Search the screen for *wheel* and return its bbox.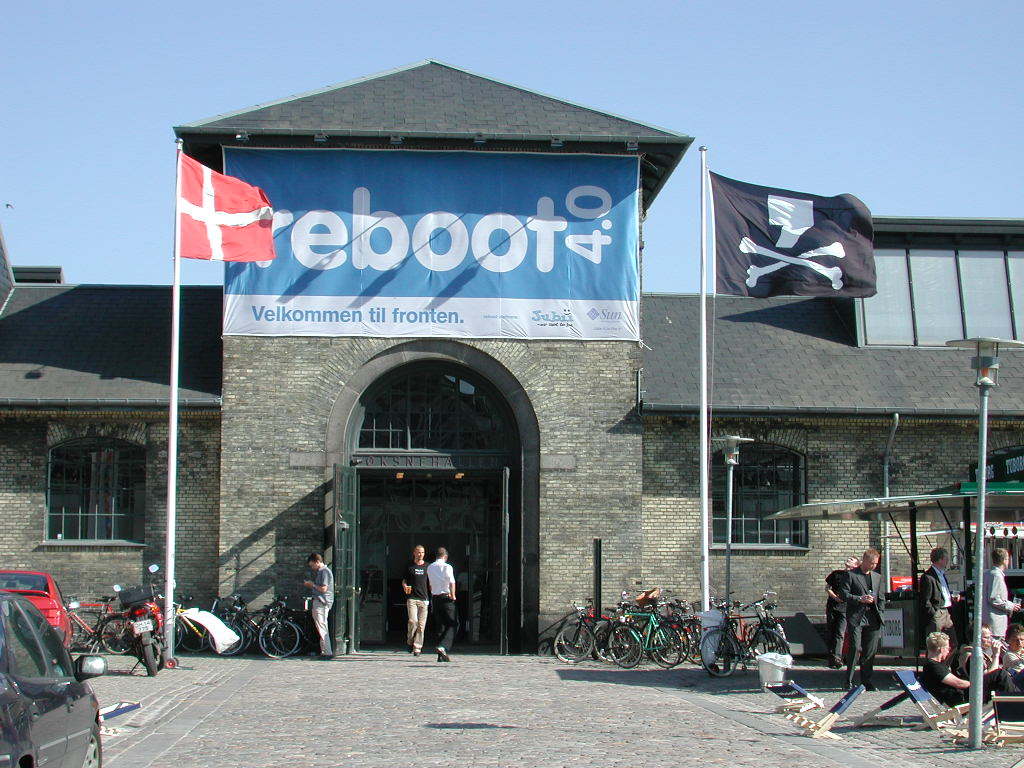
Found: 232 621 253 656.
